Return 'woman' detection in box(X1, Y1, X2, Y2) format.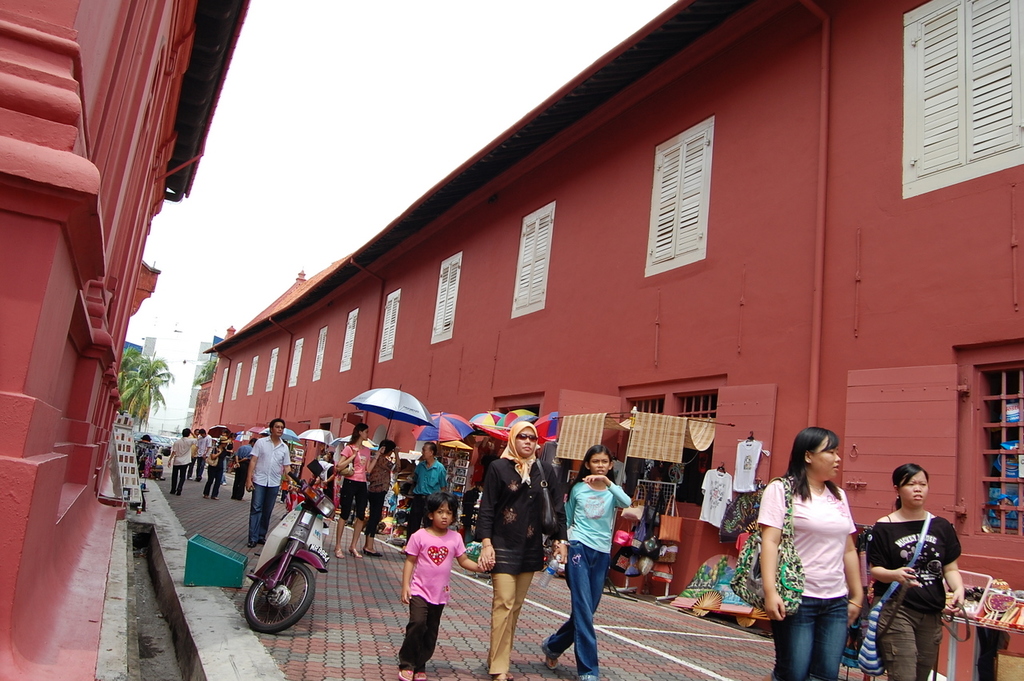
box(861, 462, 962, 680).
